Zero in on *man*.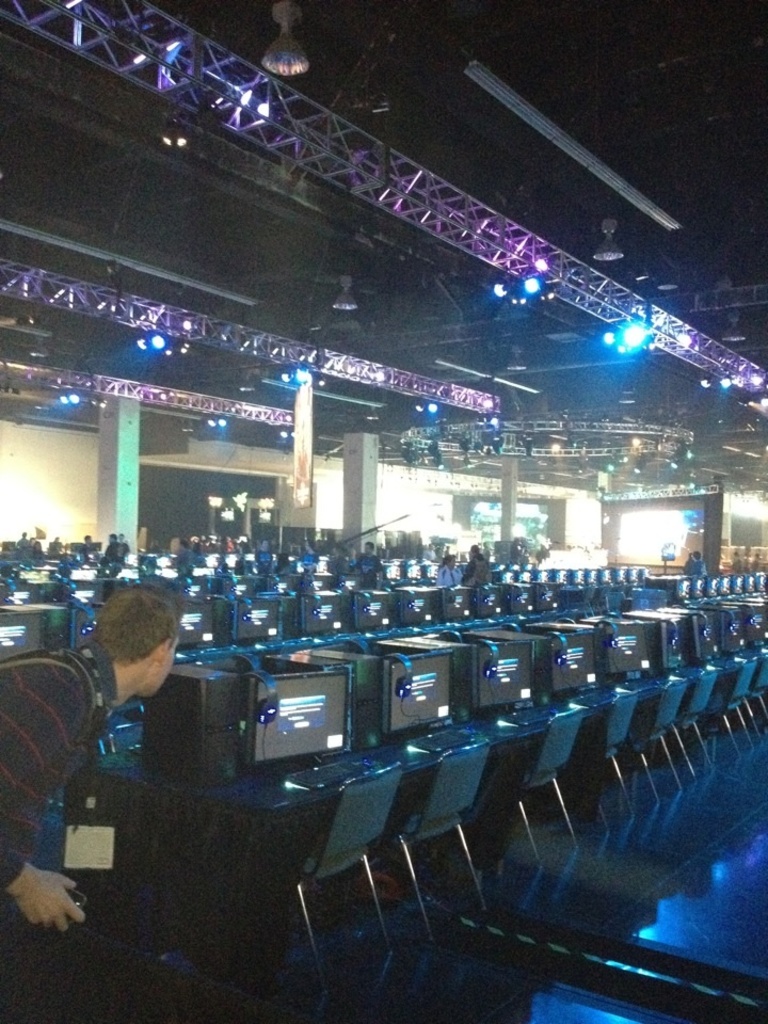
Zeroed in: [left=0, top=583, right=180, bottom=942].
